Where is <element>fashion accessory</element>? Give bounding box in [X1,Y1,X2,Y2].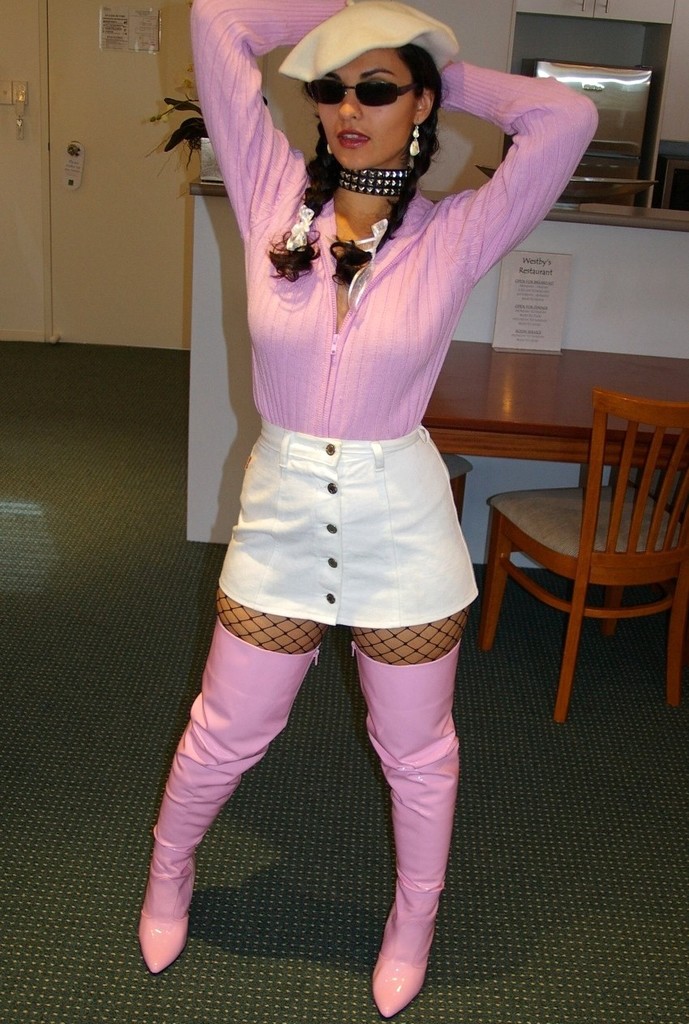
[336,167,408,195].
